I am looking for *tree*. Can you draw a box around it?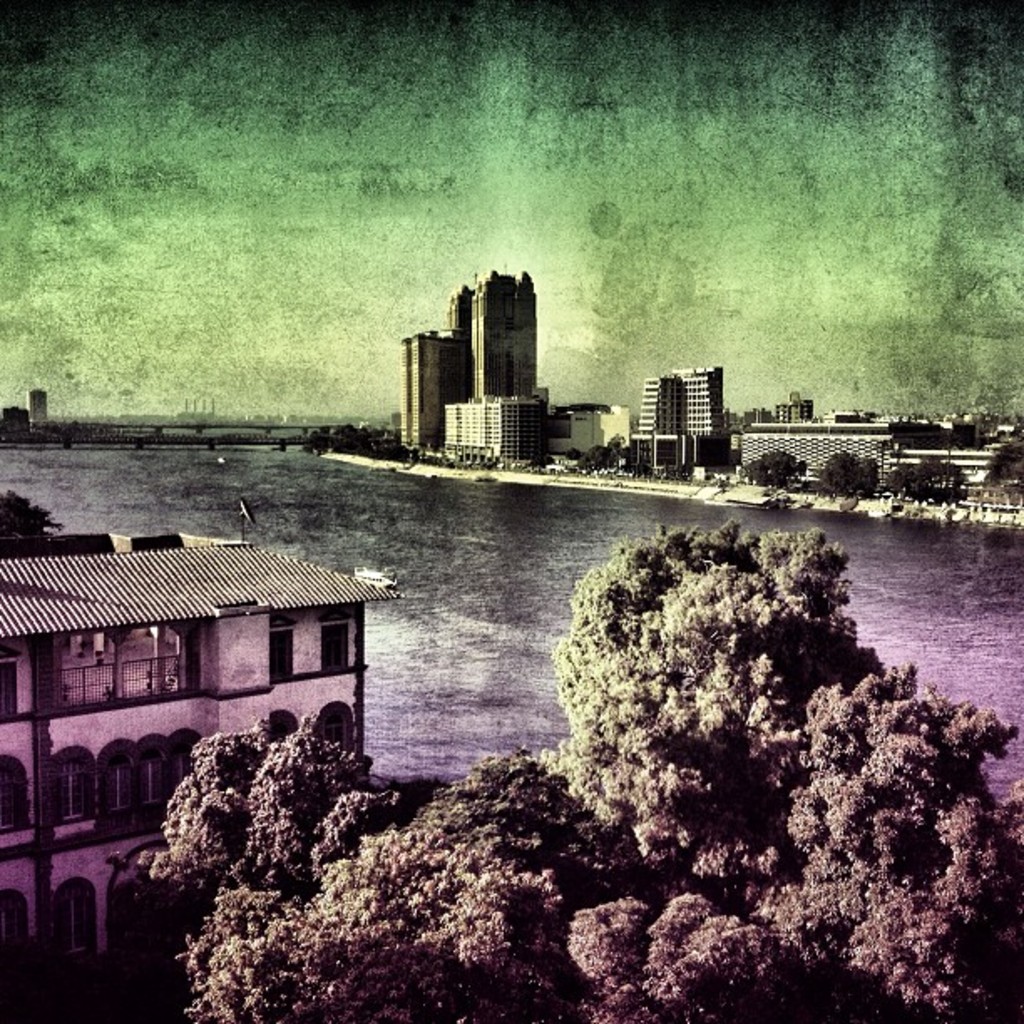
Sure, the bounding box is Rect(0, 484, 57, 544).
